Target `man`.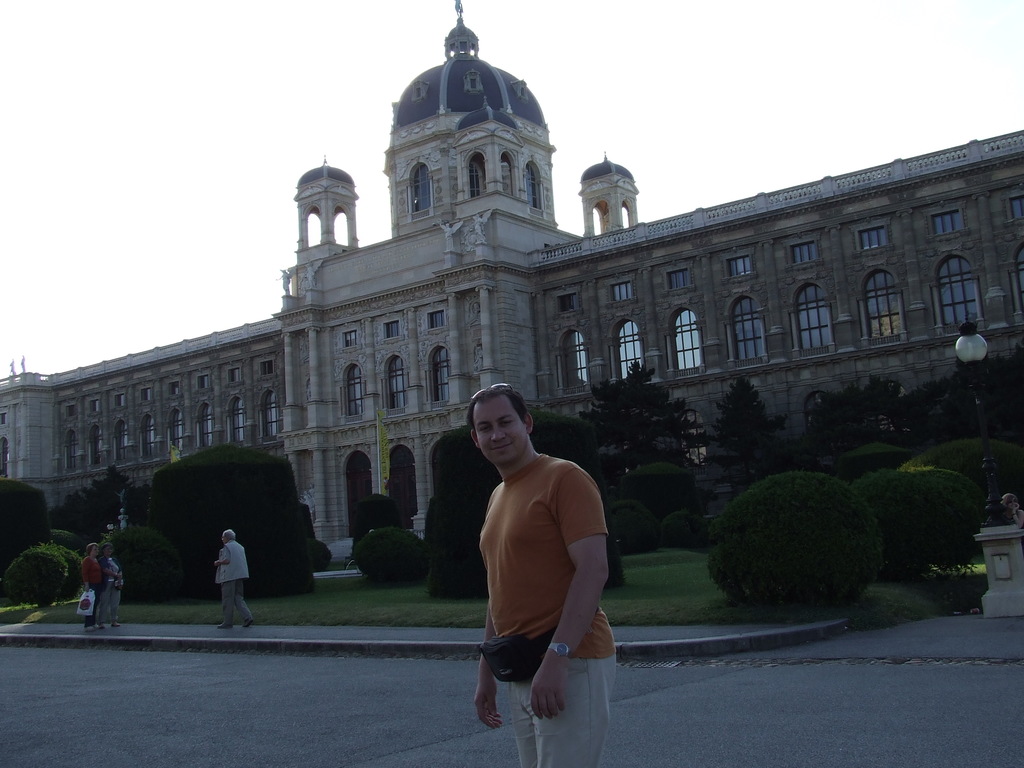
Target region: [453,380,623,755].
